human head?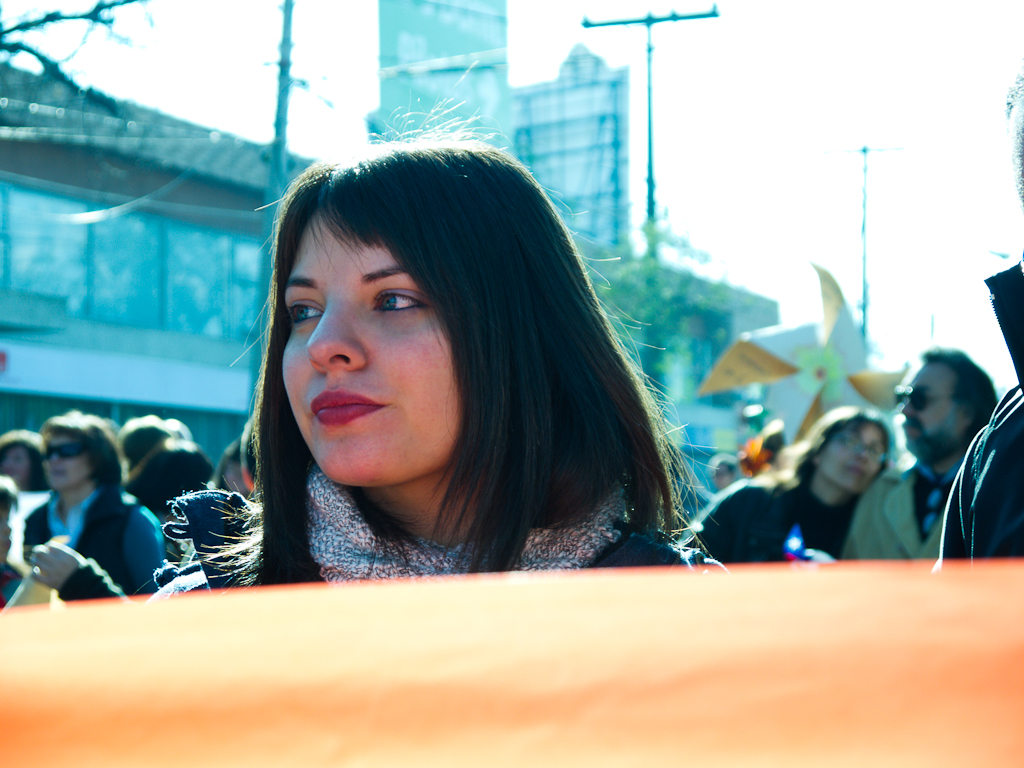
[x1=239, y1=417, x2=254, y2=491]
